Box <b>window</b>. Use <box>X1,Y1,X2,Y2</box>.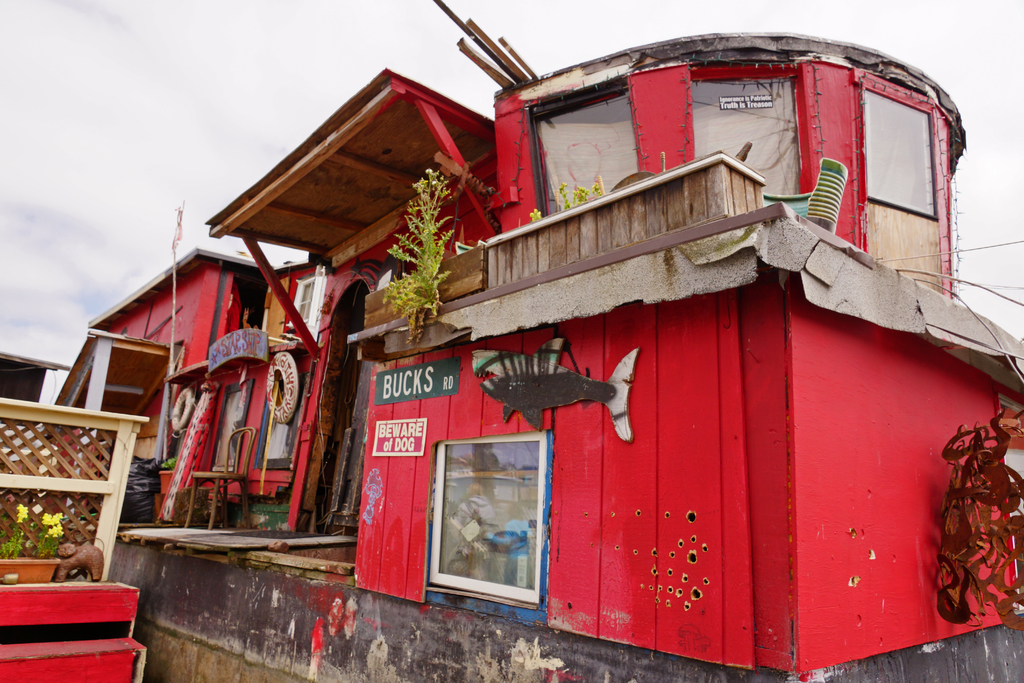
<box>425,434,570,620</box>.
